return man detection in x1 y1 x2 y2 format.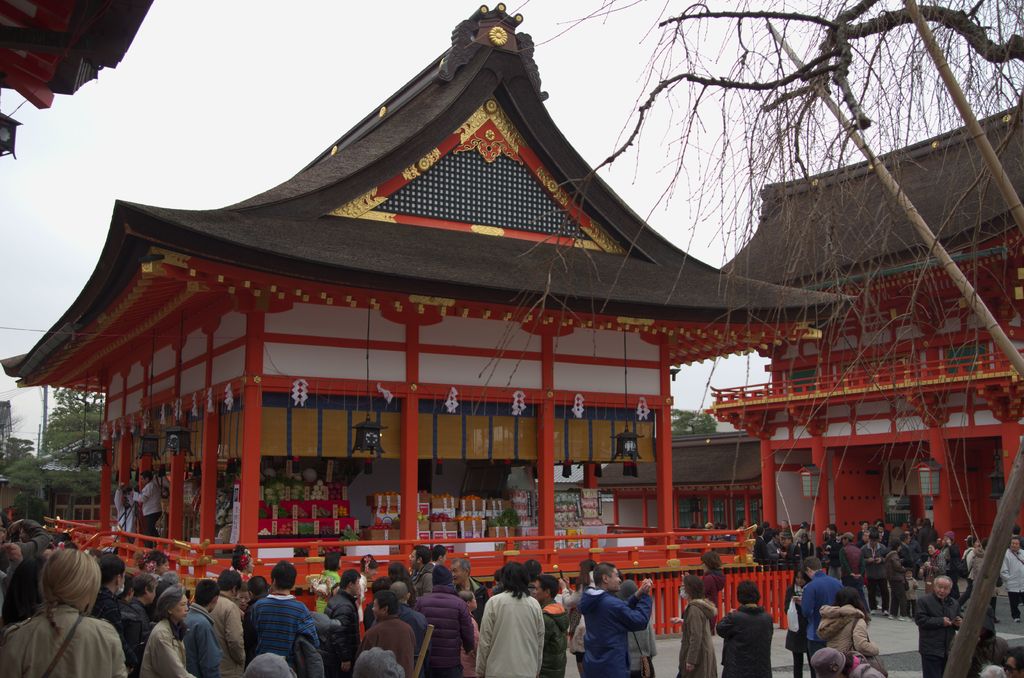
522 556 543 595.
